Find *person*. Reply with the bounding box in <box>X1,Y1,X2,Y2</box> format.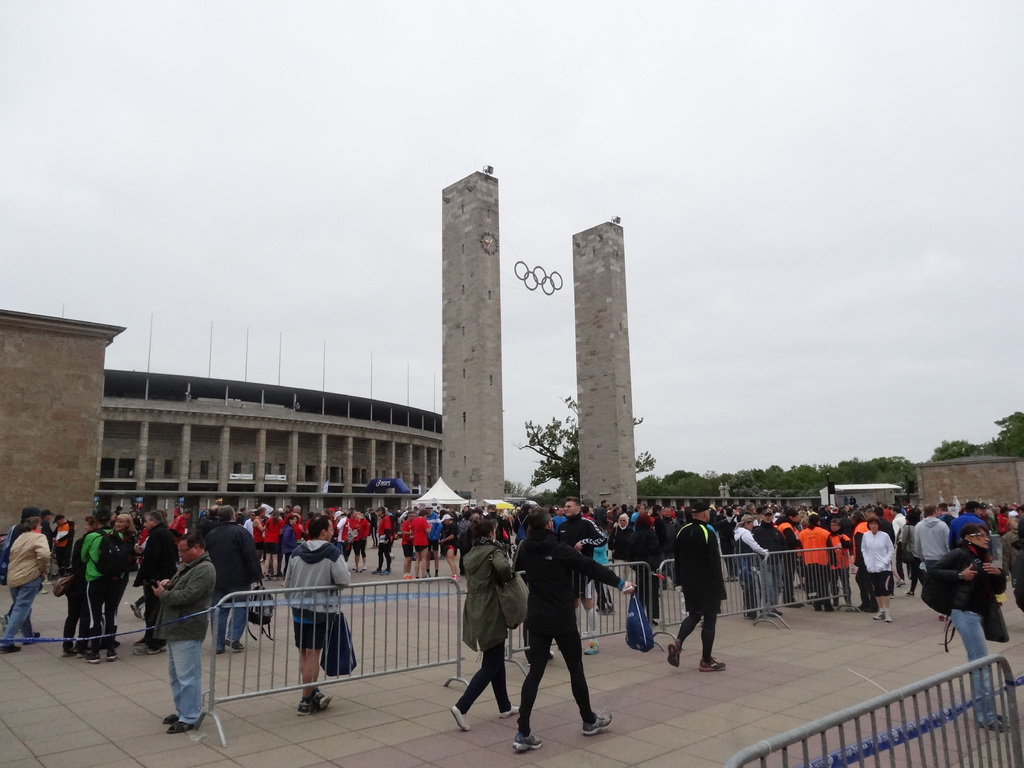
<box>922,524,1009,736</box>.
